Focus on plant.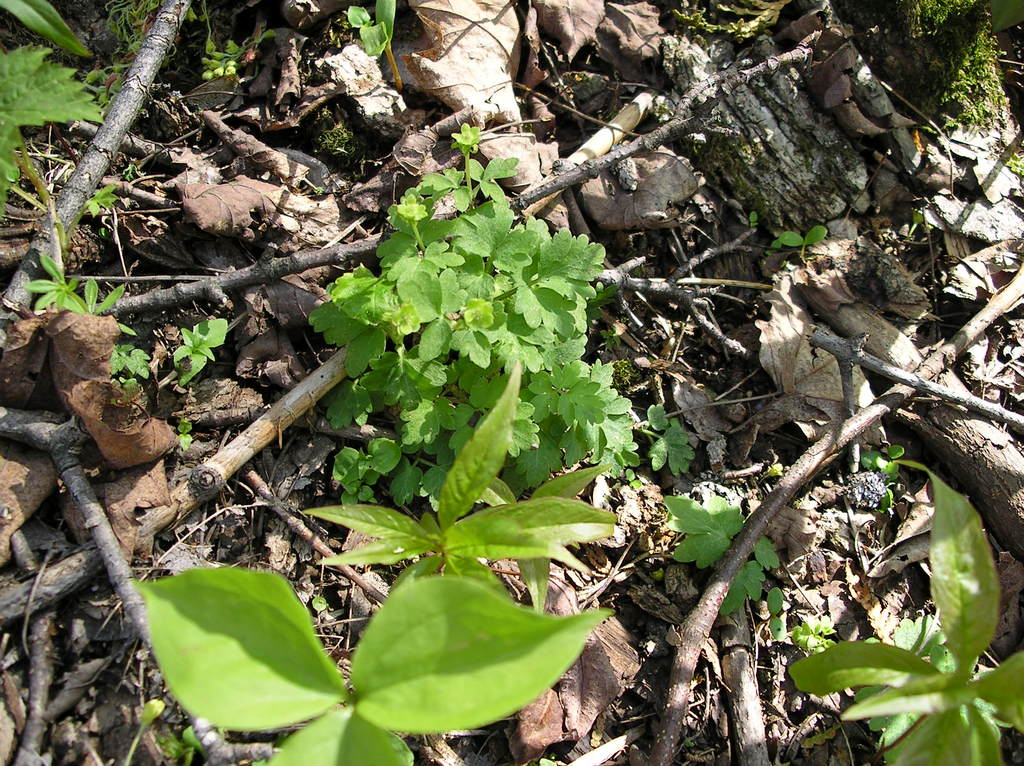
Focused at box=[0, 0, 115, 230].
